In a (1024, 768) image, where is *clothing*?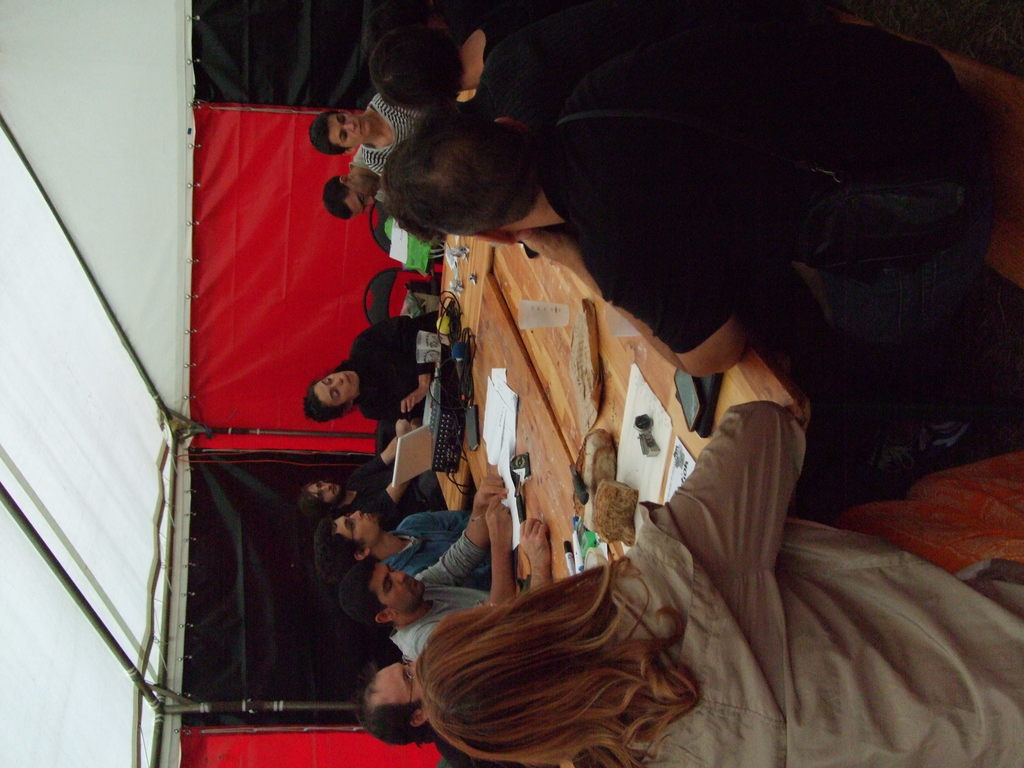
select_region(359, 84, 438, 172).
